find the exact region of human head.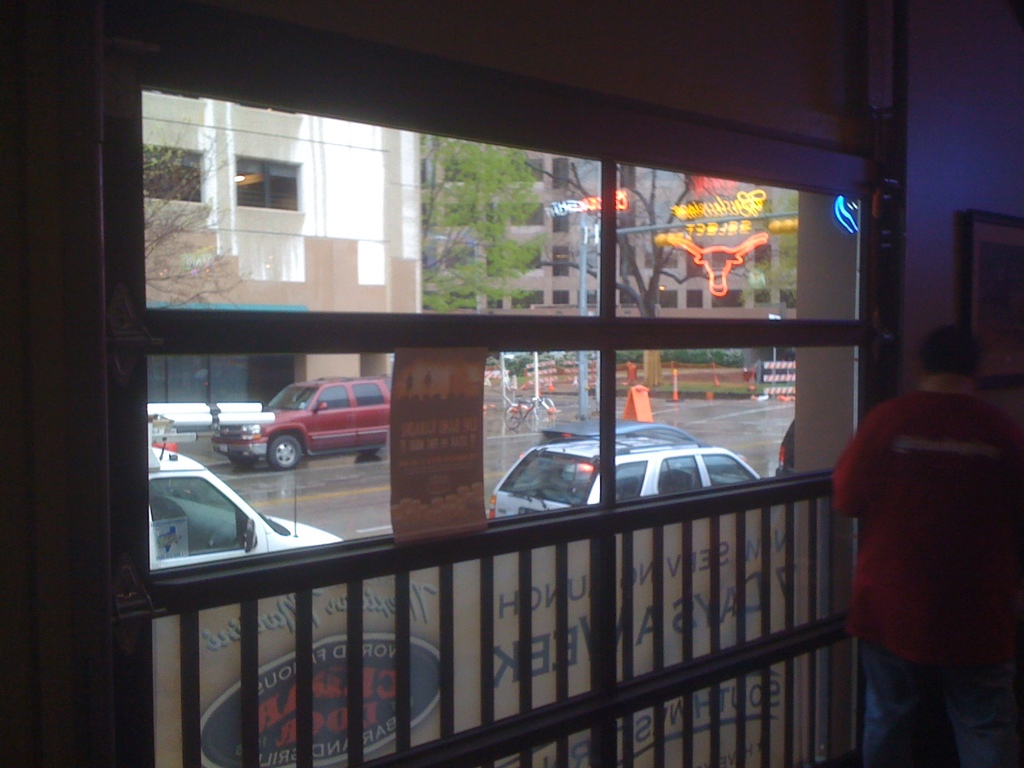
Exact region: BBox(906, 324, 972, 392).
